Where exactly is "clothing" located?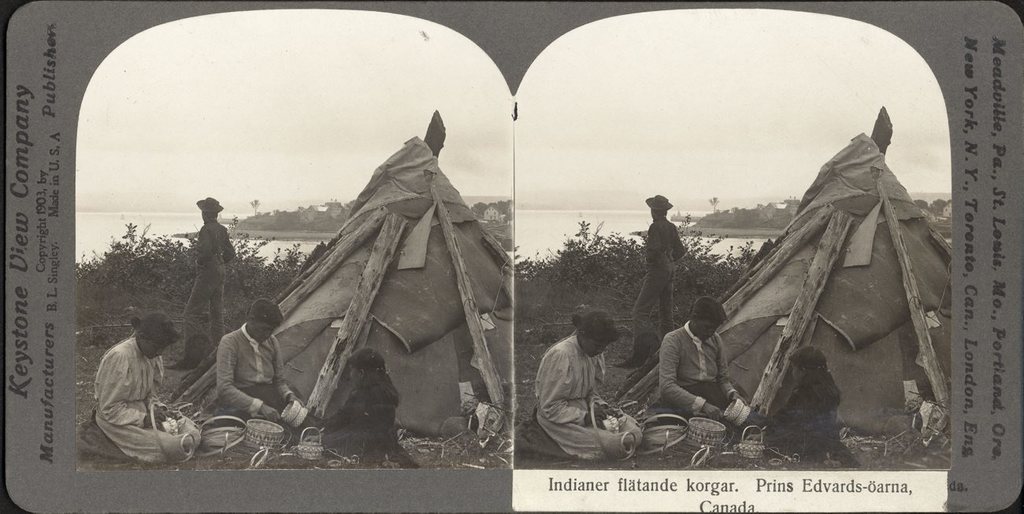
Its bounding box is {"x1": 181, "y1": 215, "x2": 236, "y2": 338}.
